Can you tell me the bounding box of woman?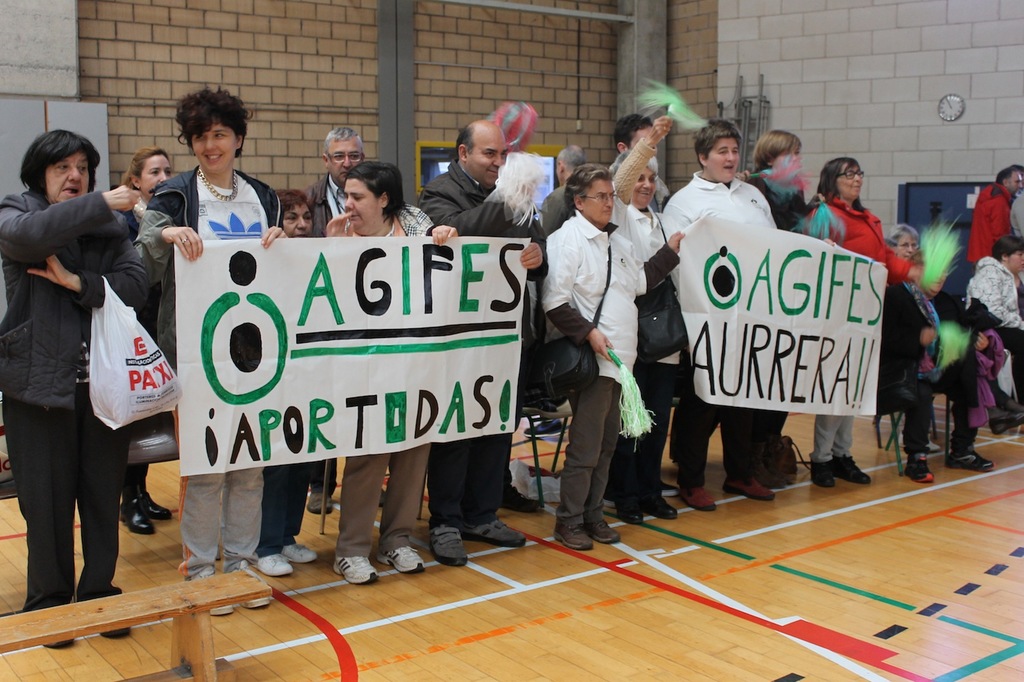
bbox=[139, 91, 289, 609].
